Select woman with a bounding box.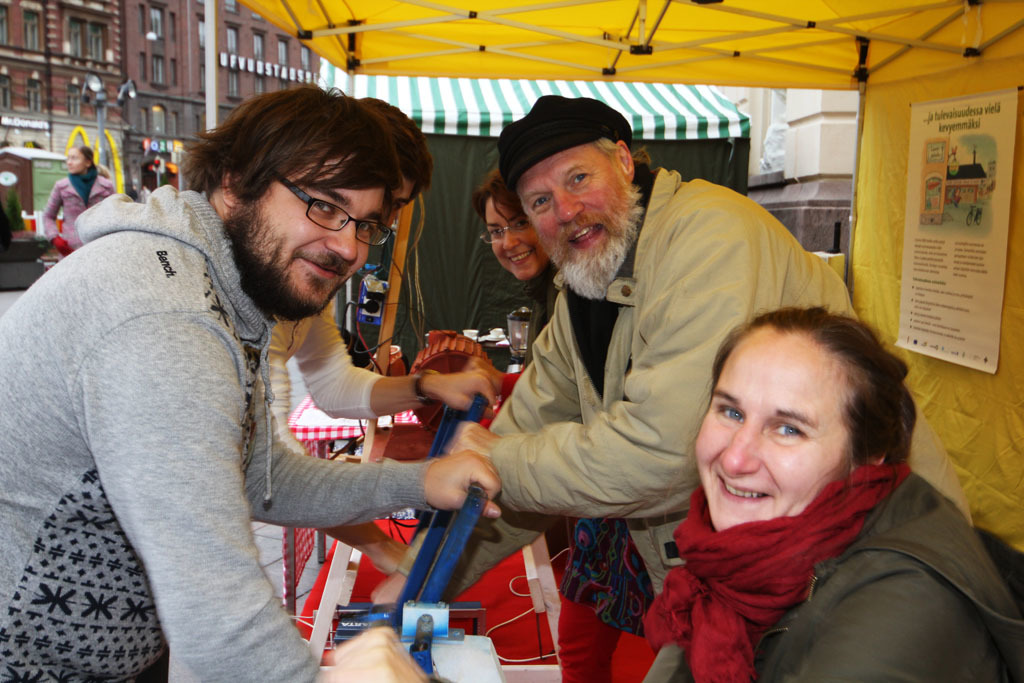
{"x1": 622, "y1": 293, "x2": 1006, "y2": 675}.
